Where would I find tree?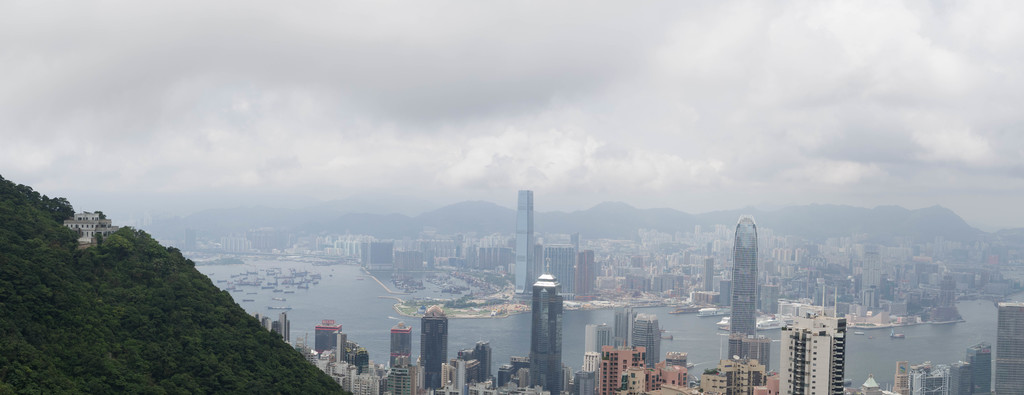
At <box>94,230,157,265</box>.
